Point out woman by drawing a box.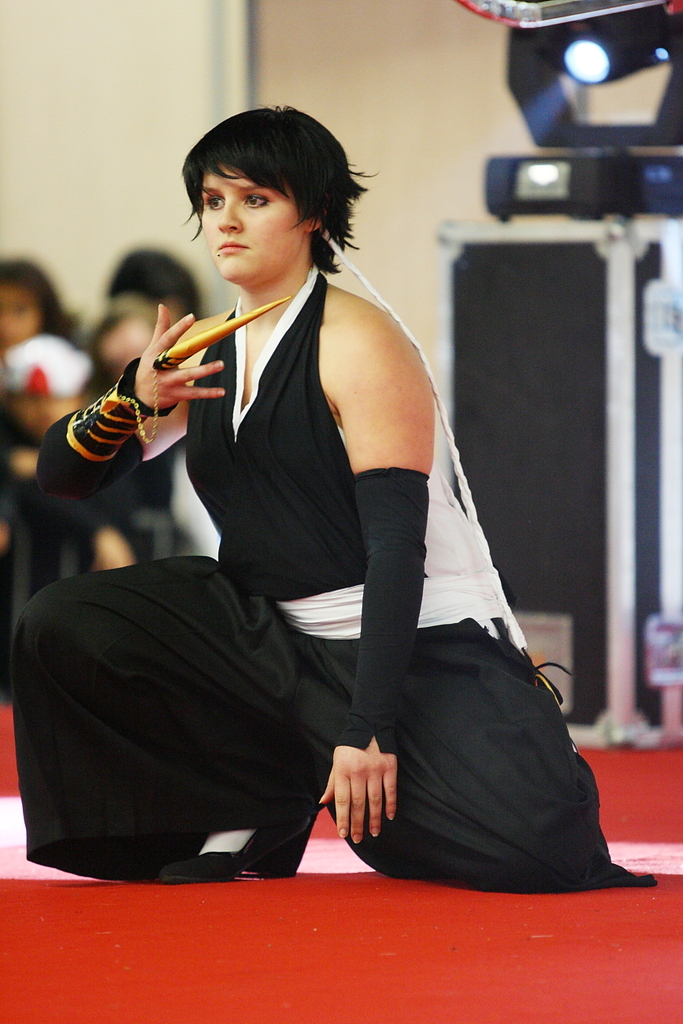
<bbox>66, 97, 568, 906</bbox>.
